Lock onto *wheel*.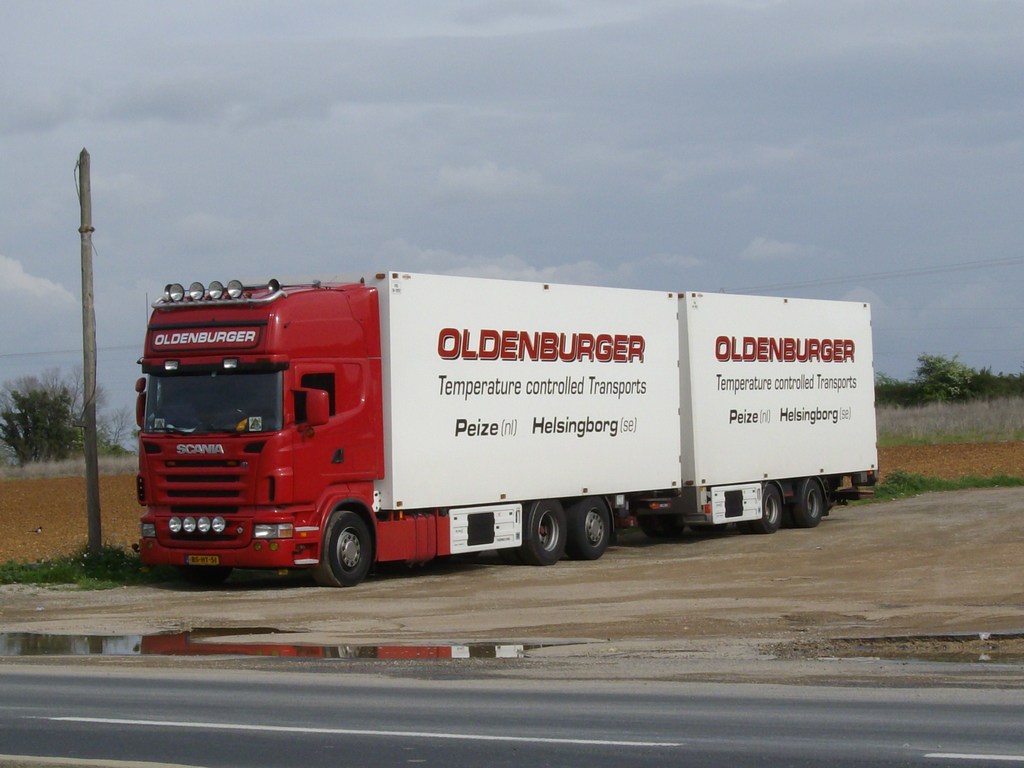
Locked: crop(571, 492, 617, 563).
